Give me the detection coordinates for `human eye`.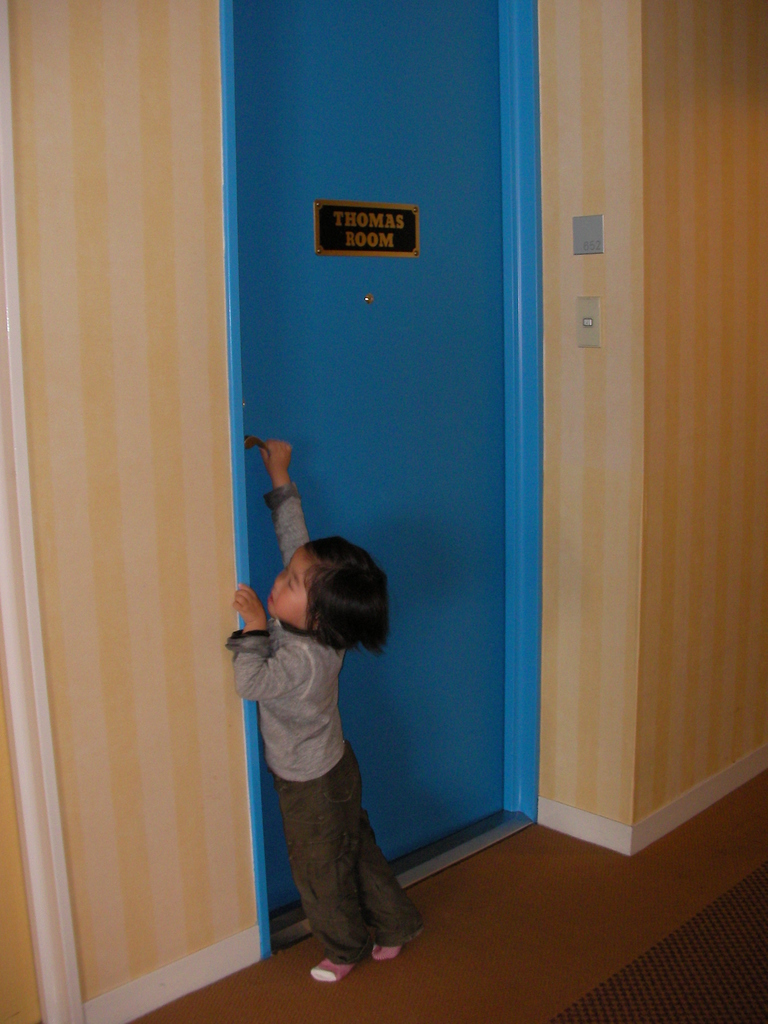
<box>282,574,297,592</box>.
